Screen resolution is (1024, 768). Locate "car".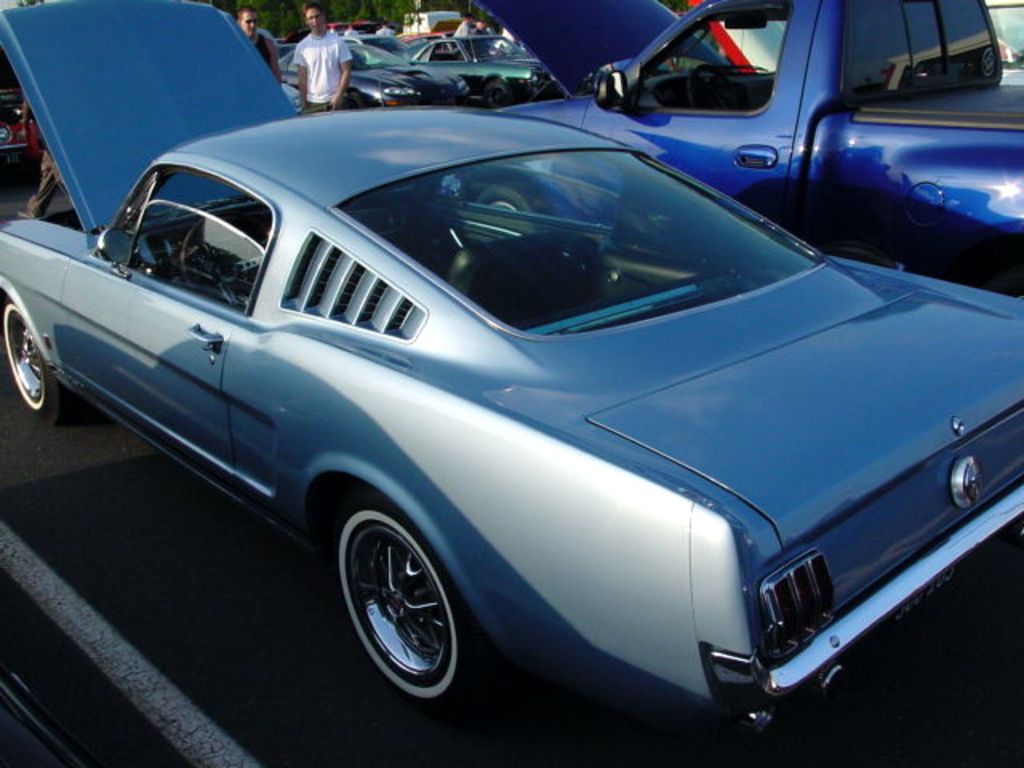
278 35 475 109.
